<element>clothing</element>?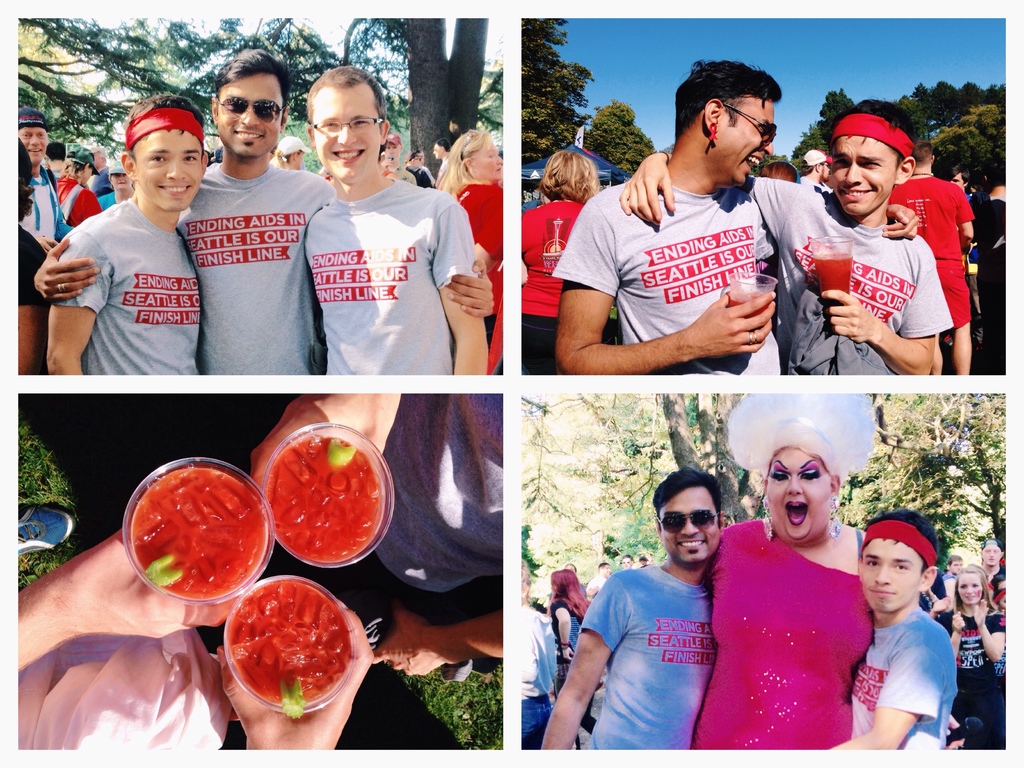
rect(519, 695, 550, 746)
